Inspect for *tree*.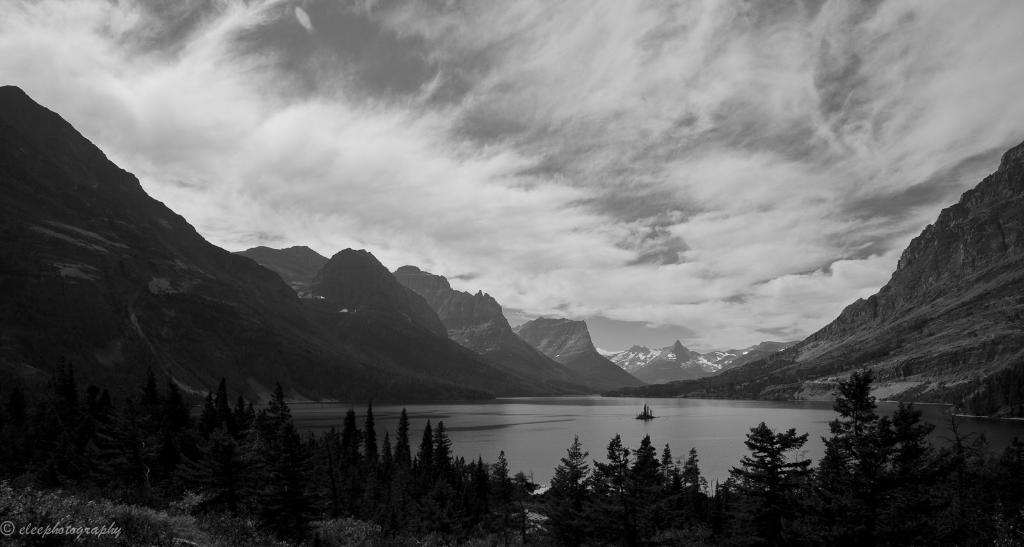
Inspection: 327:404:376:511.
